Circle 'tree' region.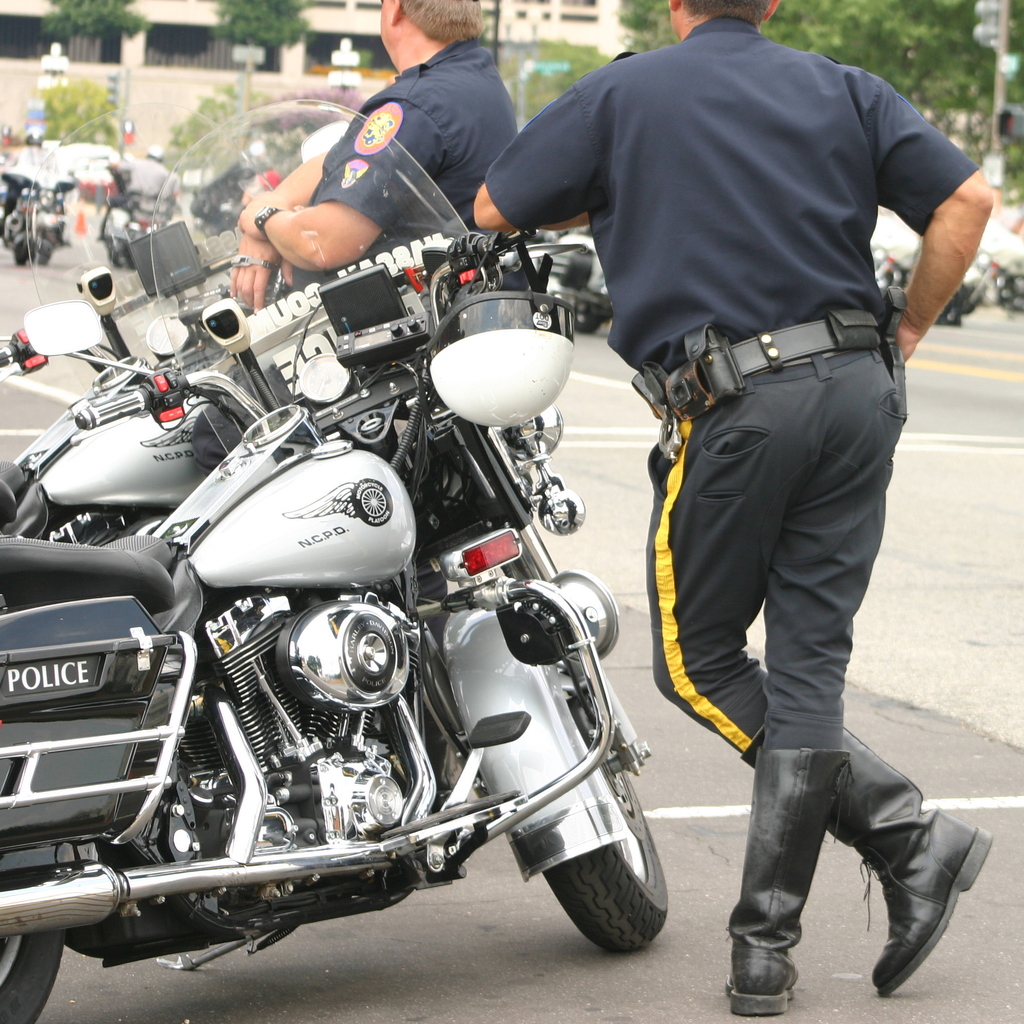
Region: [x1=487, y1=41, x2=581, y2=140].
